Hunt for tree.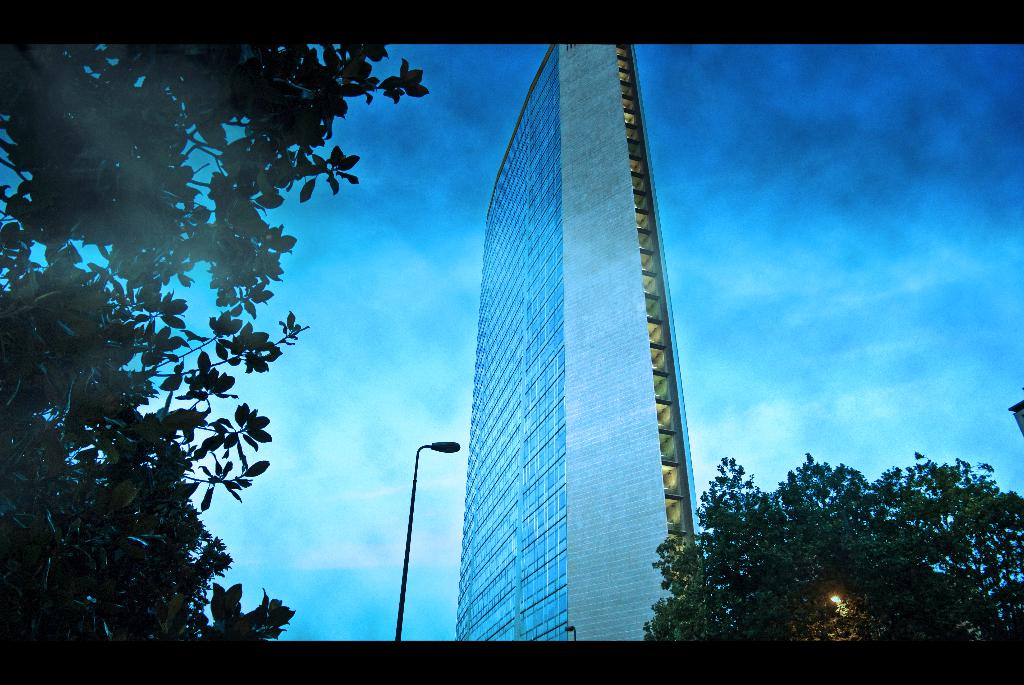
Hunted down at bbox=[646, 452, 1023, 646].
